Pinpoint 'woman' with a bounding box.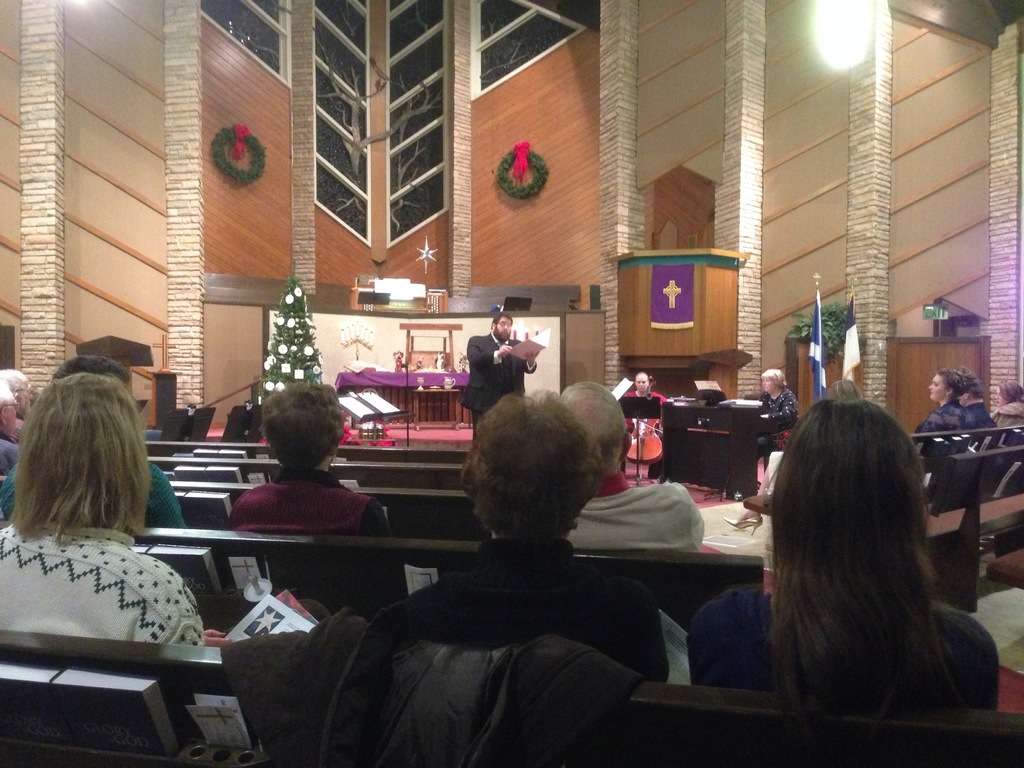
(986, 381, 1023, 427).
